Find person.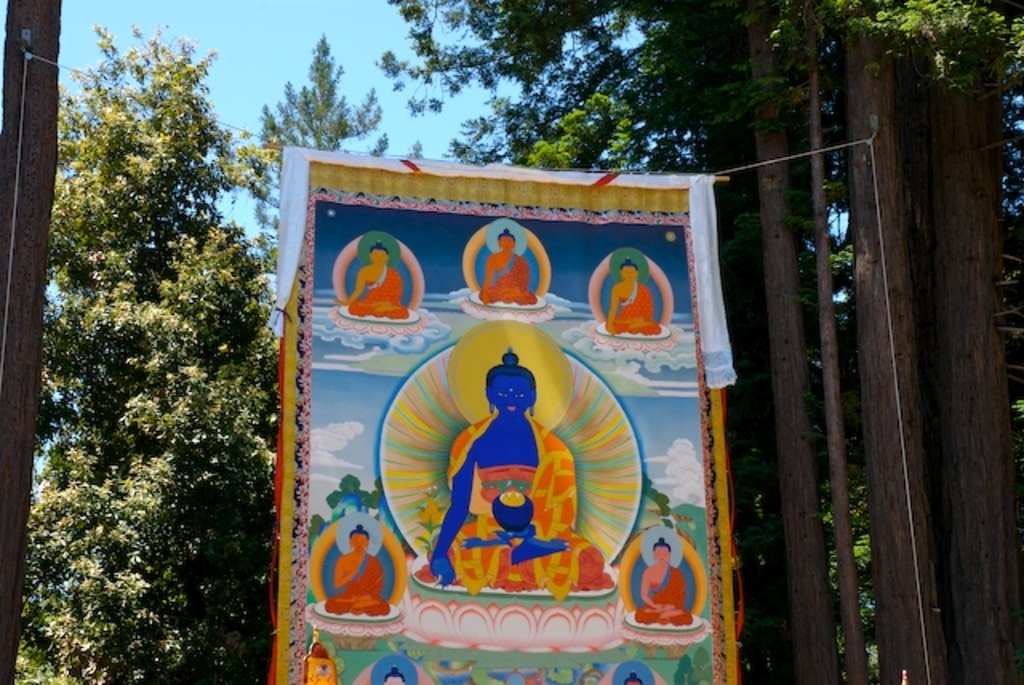
Rect(411, 352, 629, 584).
